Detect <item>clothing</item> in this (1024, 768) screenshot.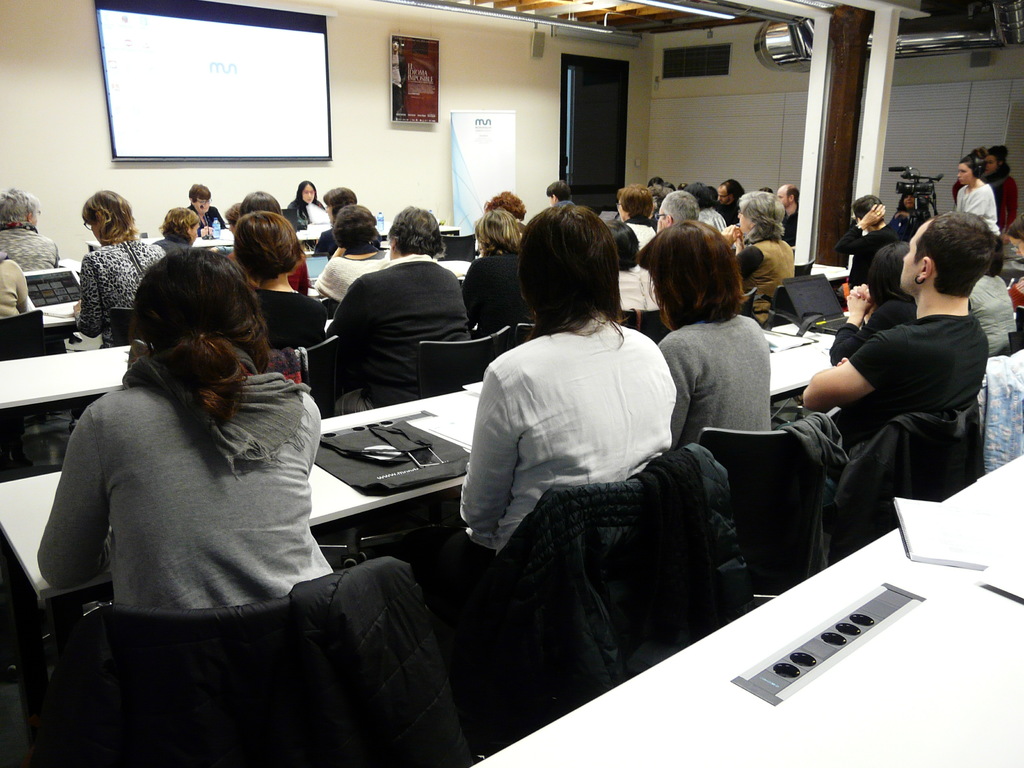
Detection: (662,321,768,433).
